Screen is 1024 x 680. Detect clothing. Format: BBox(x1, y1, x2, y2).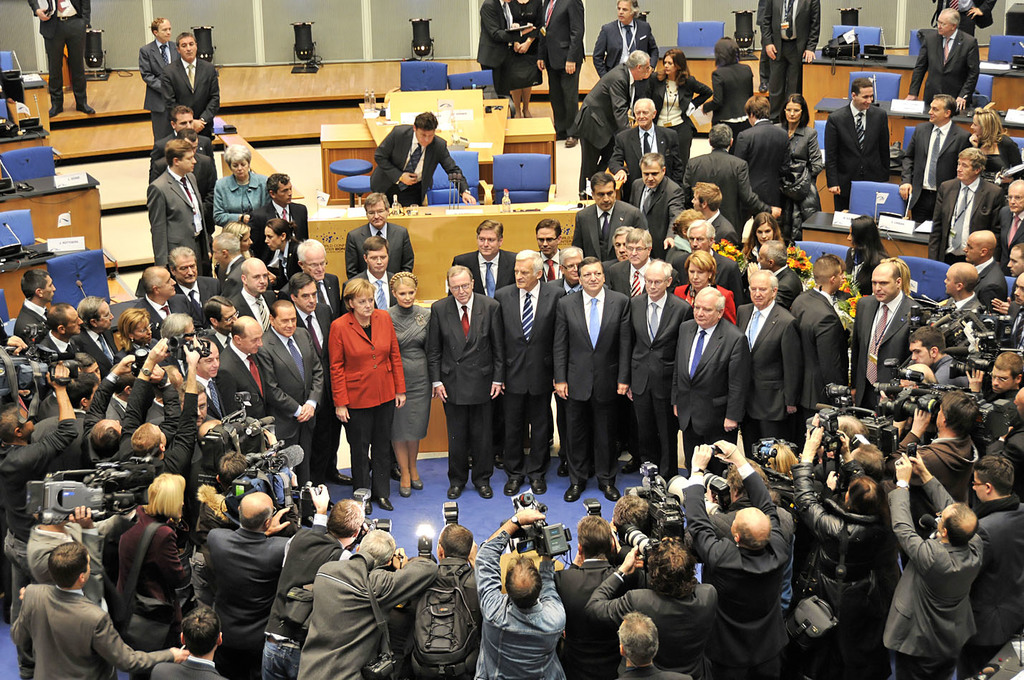
BBox(929, 179, 1004, 267).
